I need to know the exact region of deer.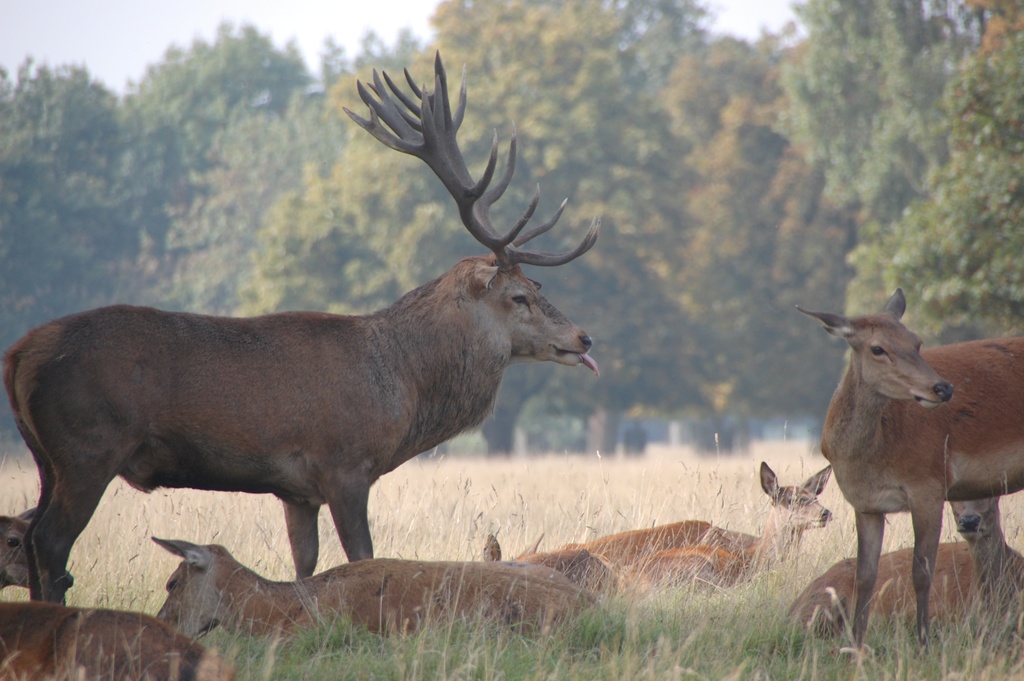
Region: l=794, t=541, r=1023, b=631.
